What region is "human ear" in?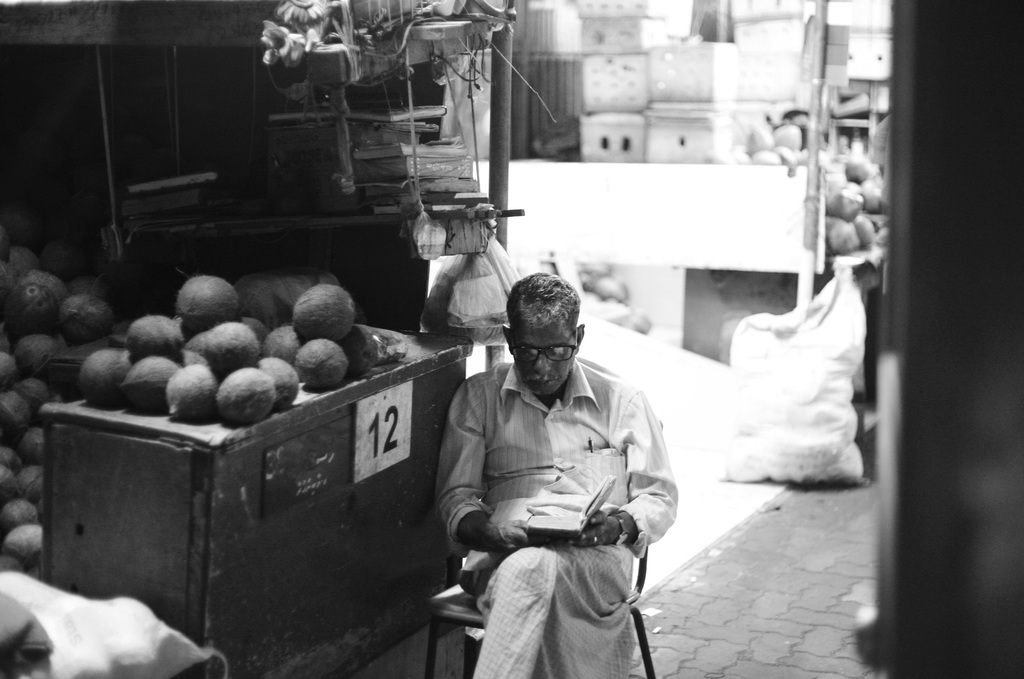
<bbox>504, 325, 509, 350</bbox>.
